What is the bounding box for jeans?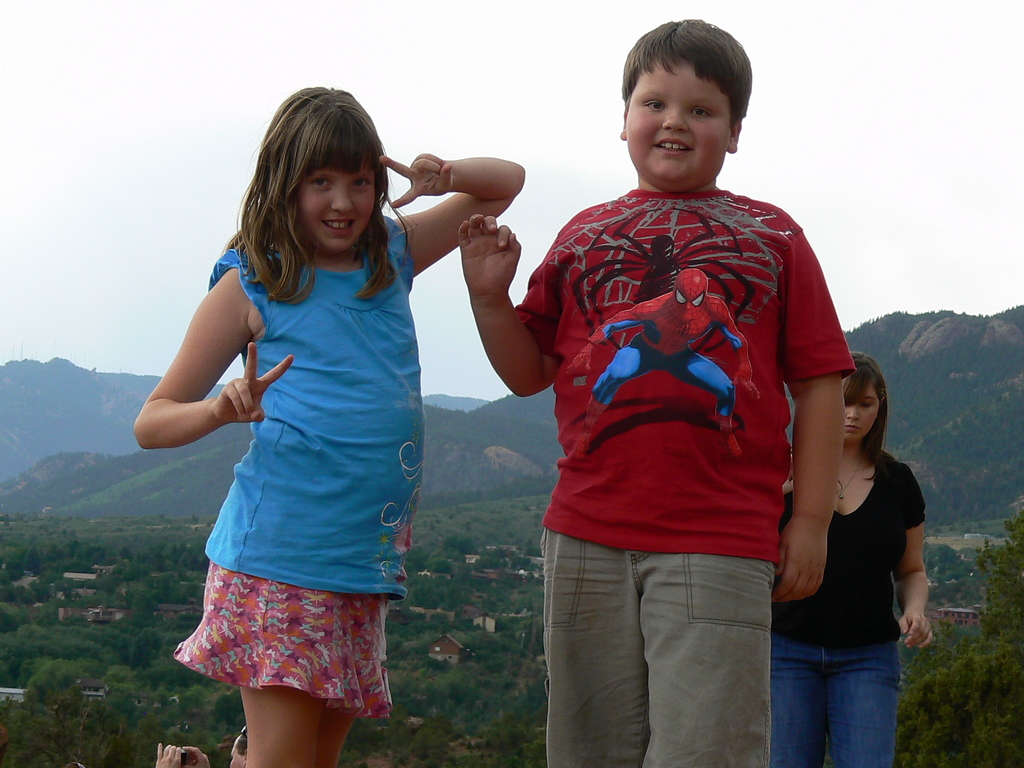
box(763, 612, 908, 764).
